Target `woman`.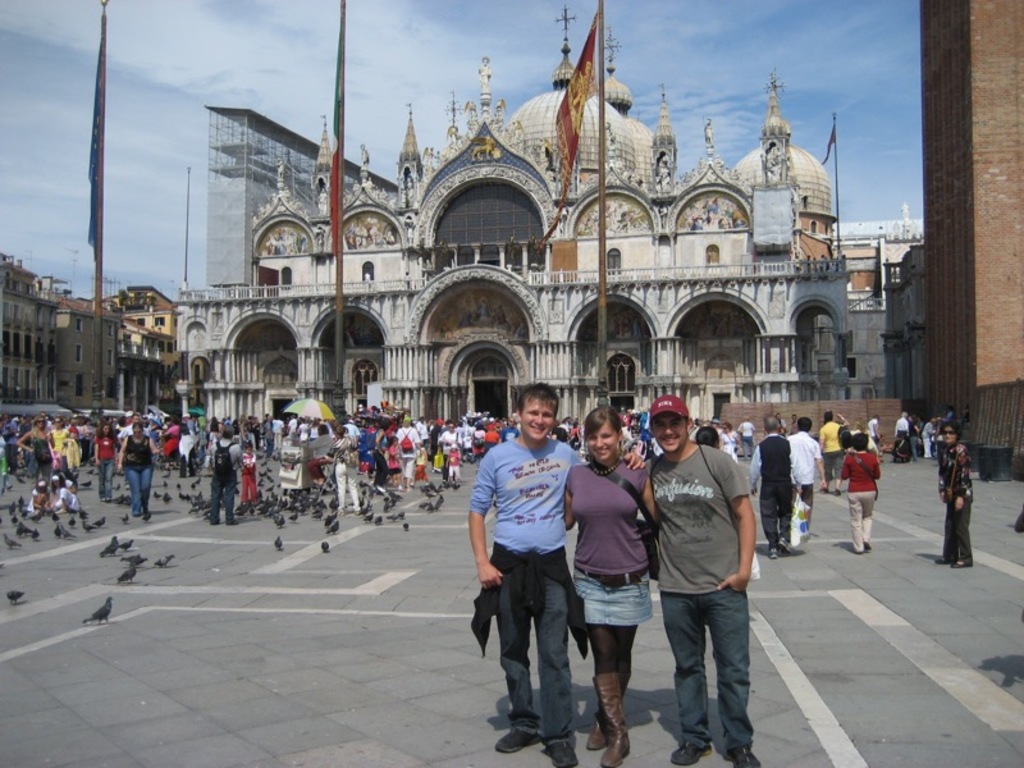
Target region: Rect(49, 415, 72, 476).
